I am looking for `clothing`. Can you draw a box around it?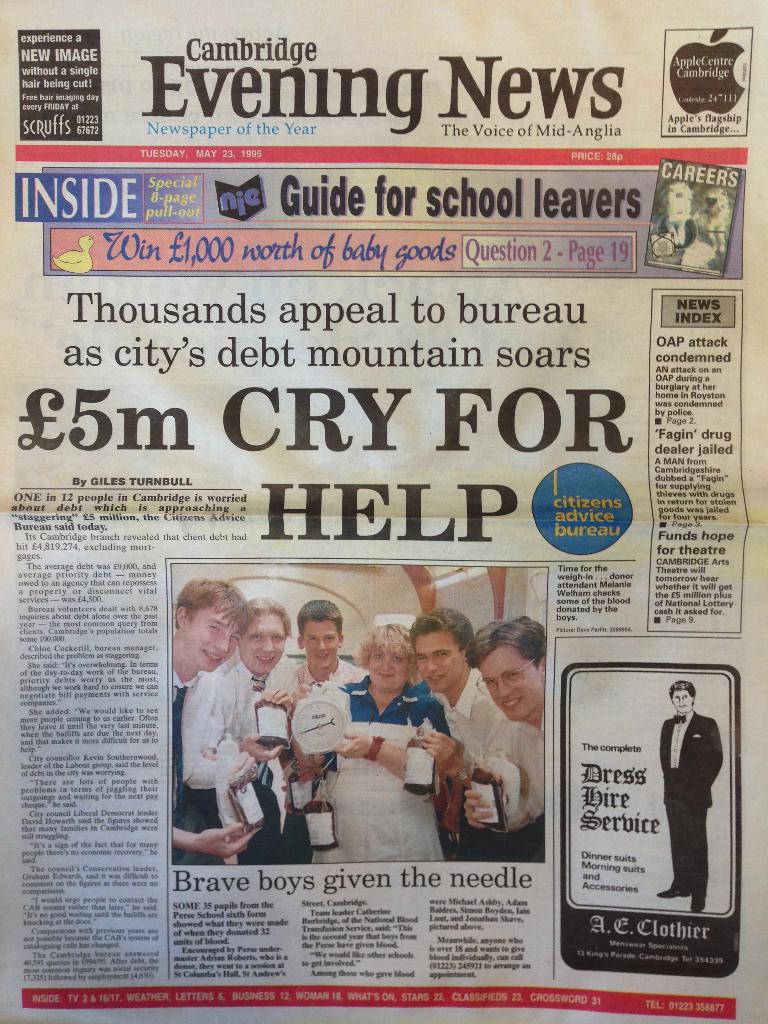
Sure, the bounding box is (290,684,442,879).
